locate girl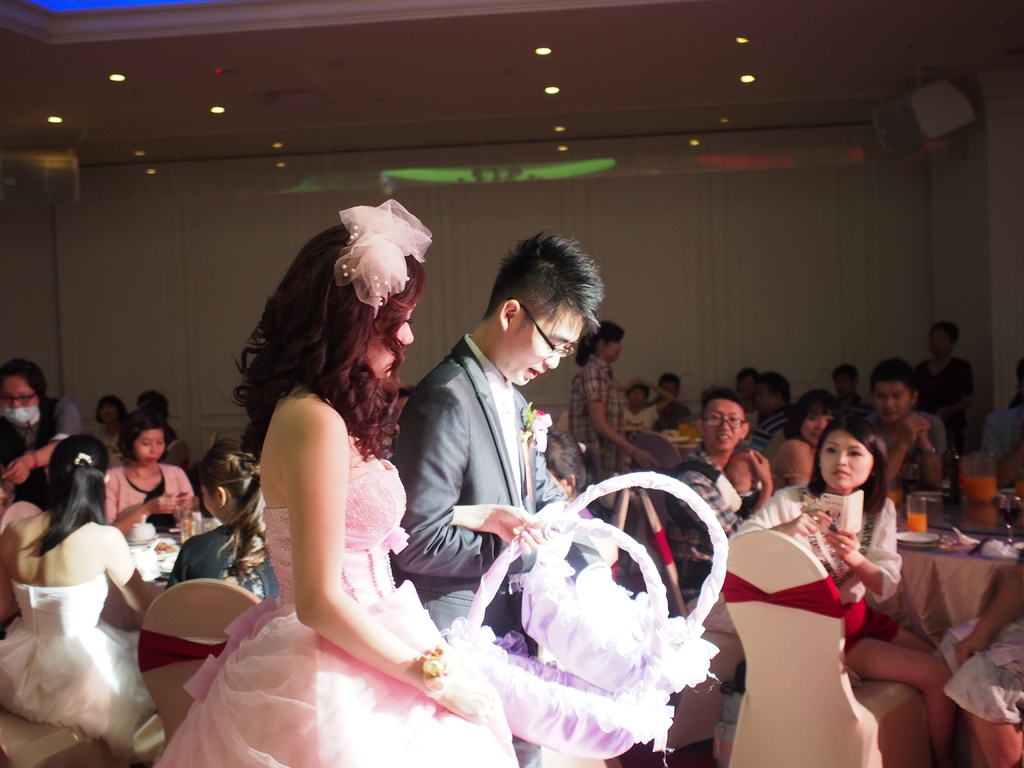
(162, 447, 294, 614)
